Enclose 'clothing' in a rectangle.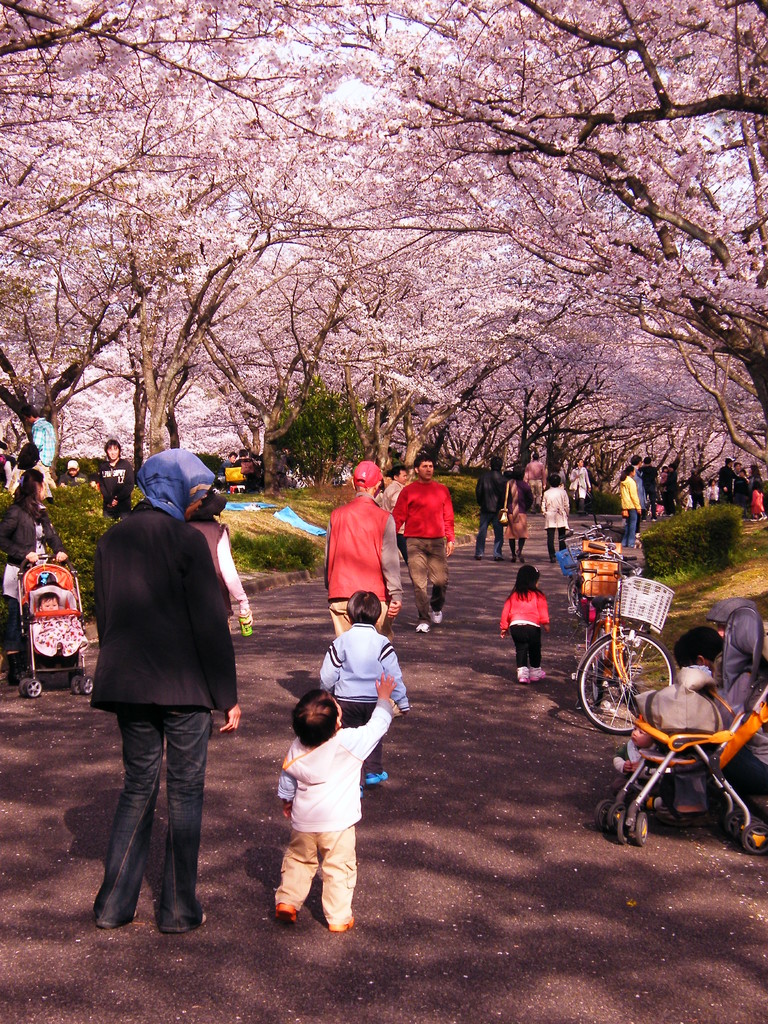
97,464,137,509.
